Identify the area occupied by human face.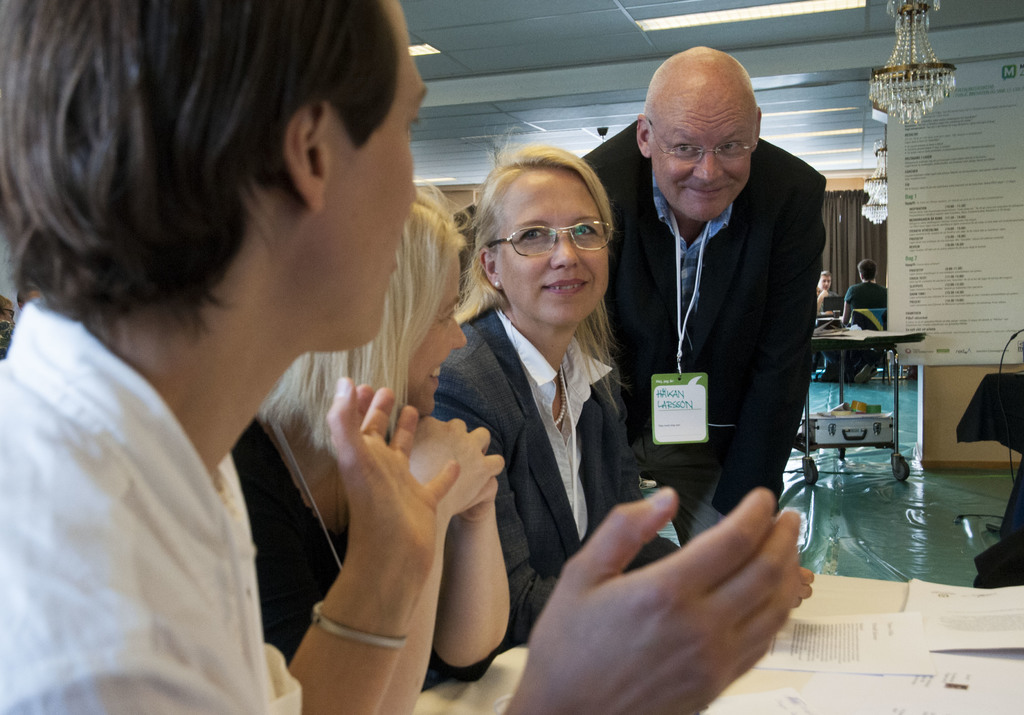
Area: 323,0,423,348.
